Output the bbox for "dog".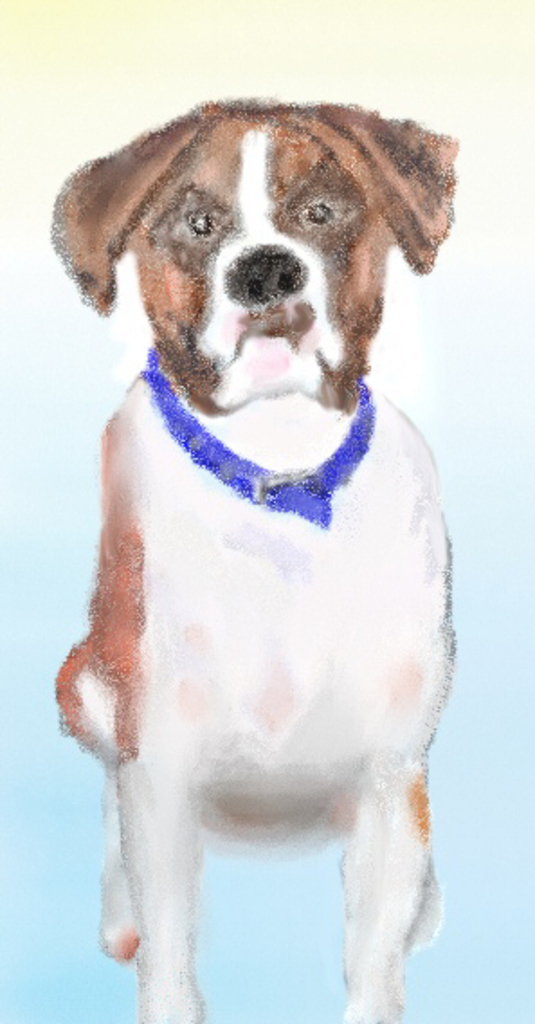
(45,96,465,1022).
